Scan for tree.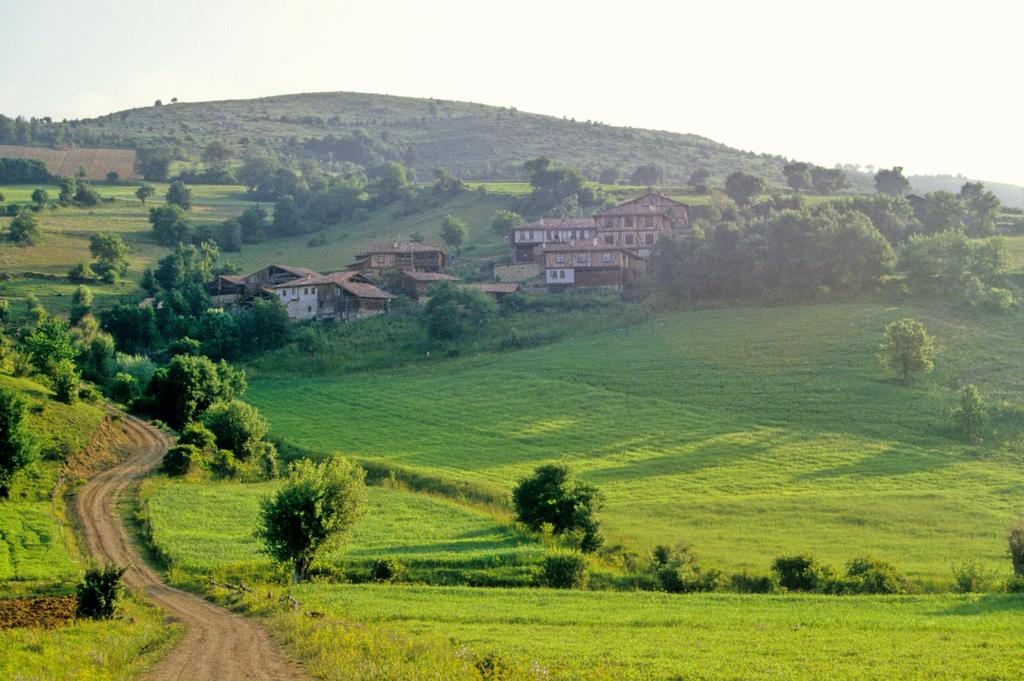
Scan result: [left=522, top=155, right=610, bottom=207].
